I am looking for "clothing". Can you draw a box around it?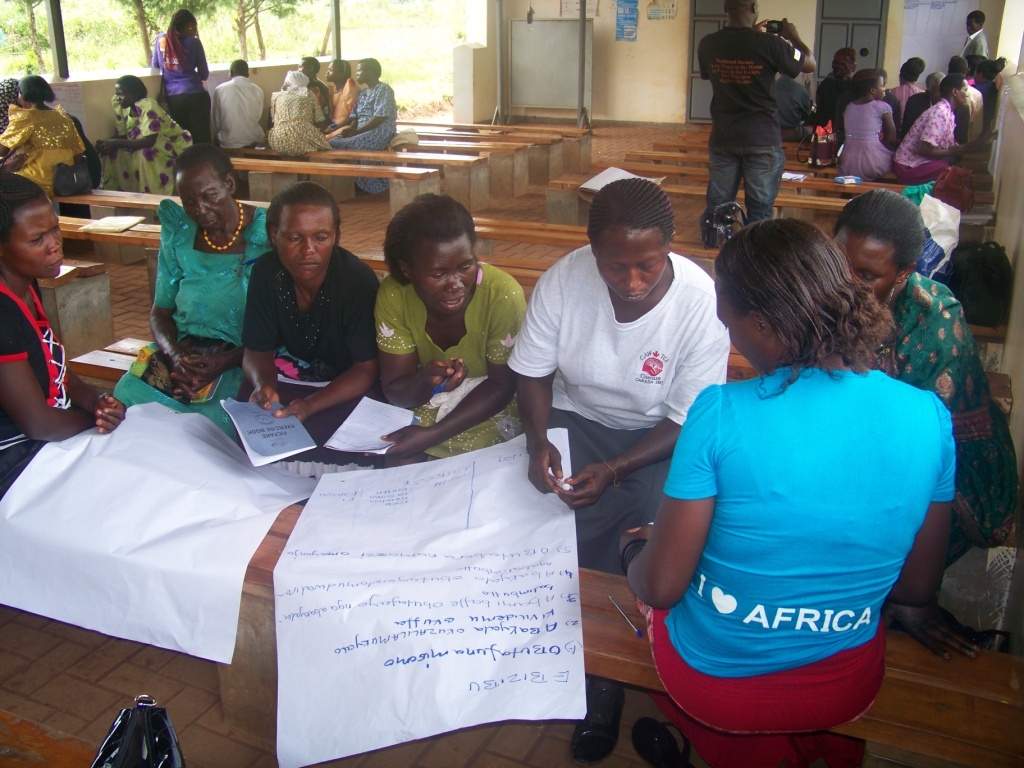
Sure, the bounding box is BBox(337, 77, 360, 121).
